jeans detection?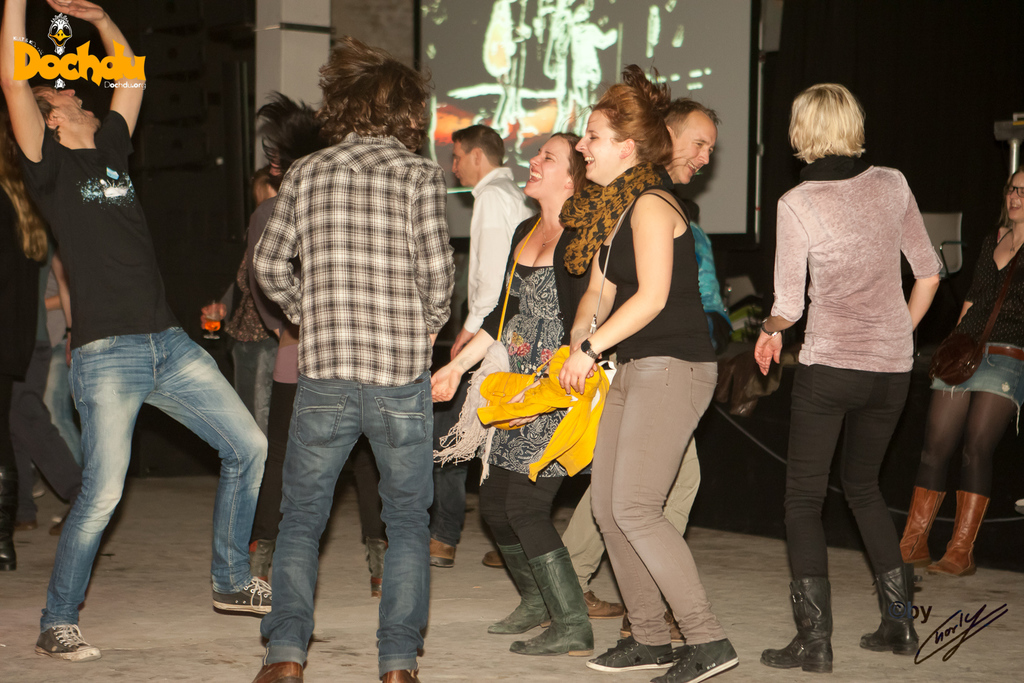
241, 341, 271, 429
